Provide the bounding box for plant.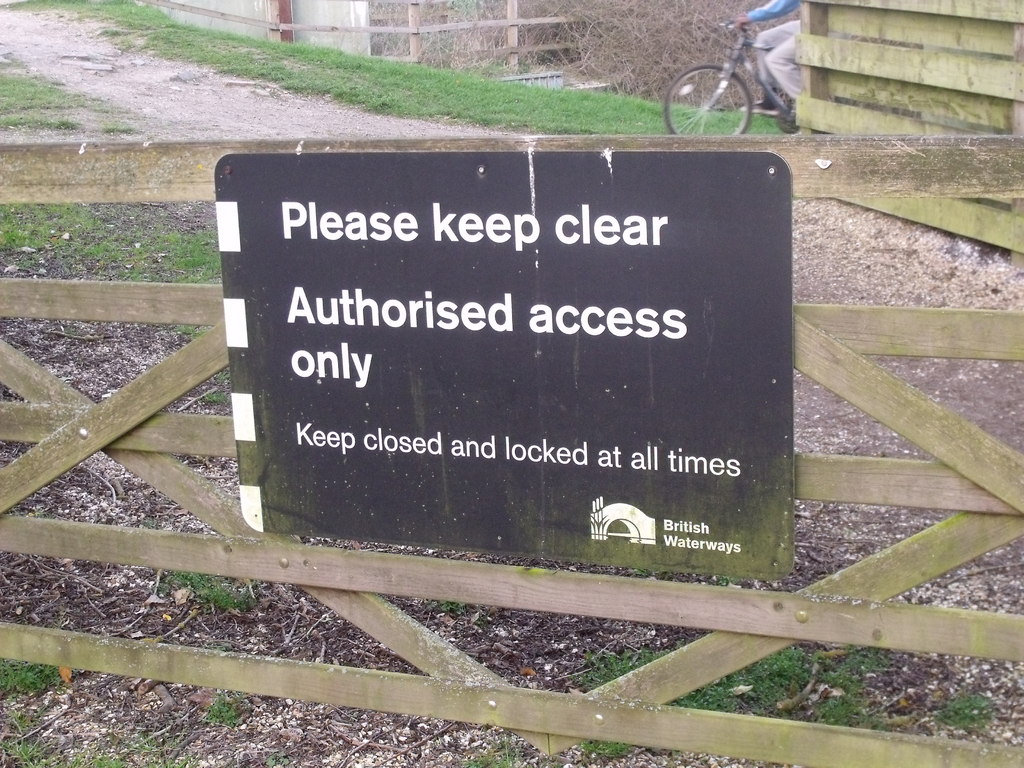
(462, 748, 534, 767).
